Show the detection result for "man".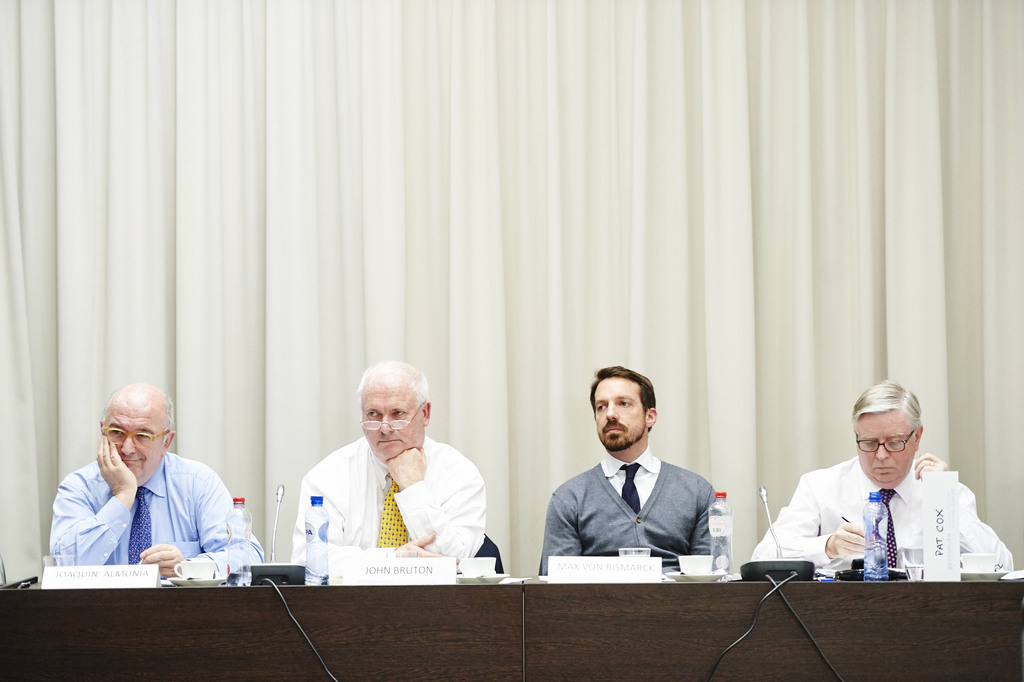
(287, 361, 485, 575).
